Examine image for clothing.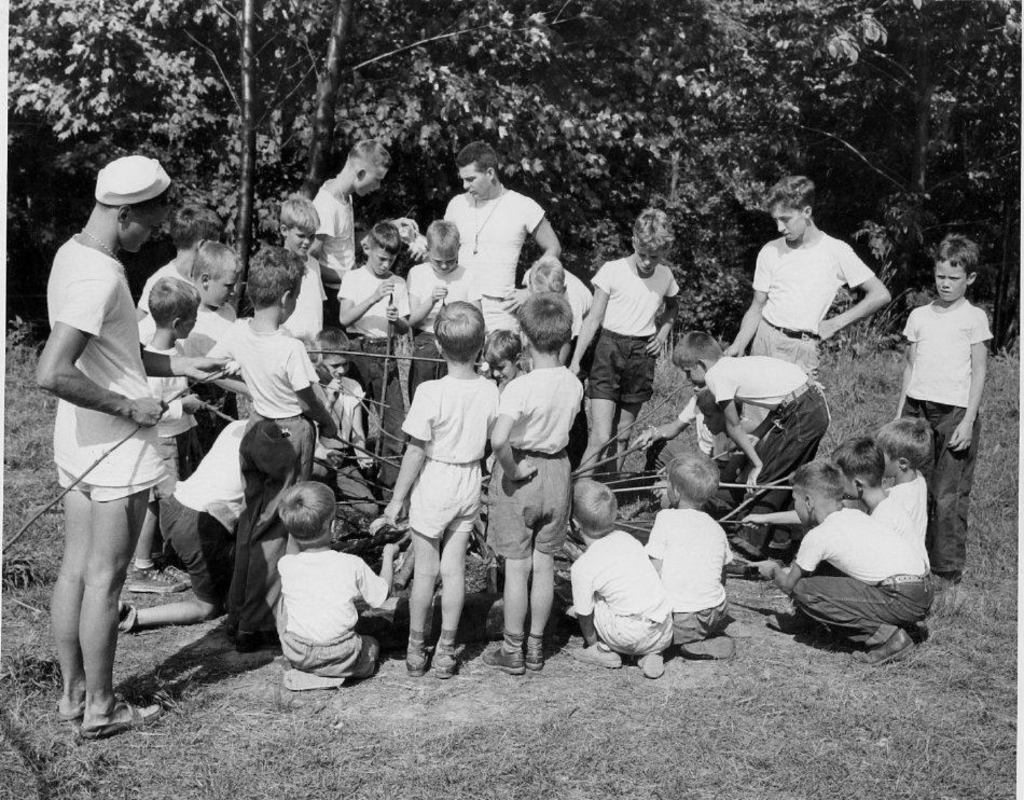
Examination result: 197:317:320:637.
